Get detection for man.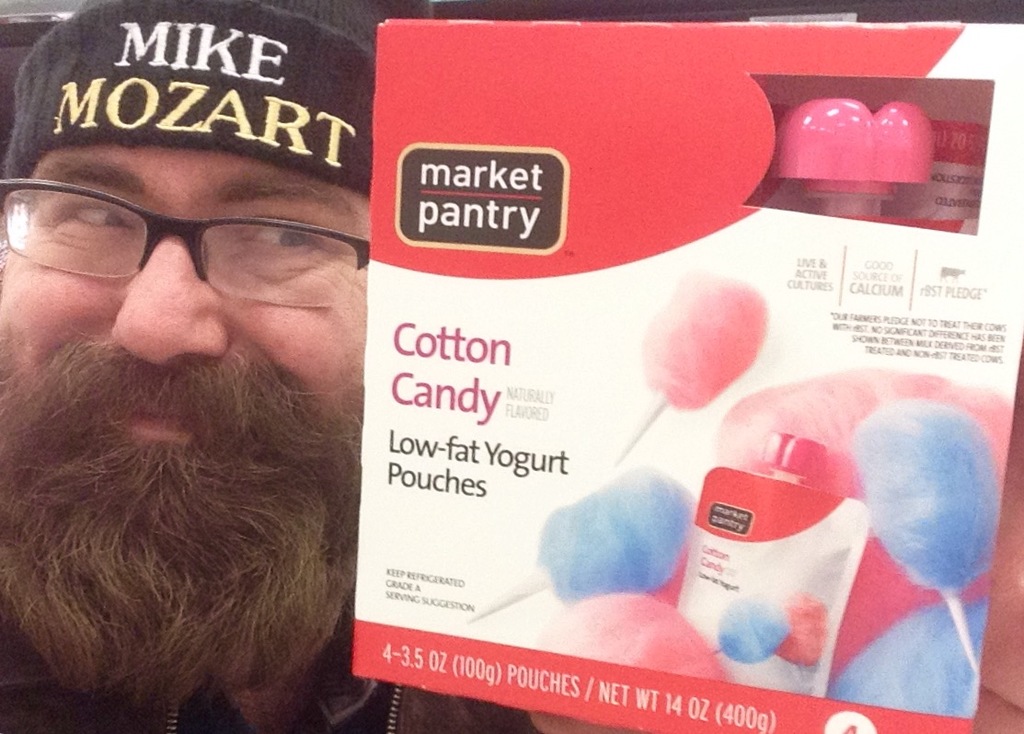
Detection: locate(0, 0, 630, 733).
